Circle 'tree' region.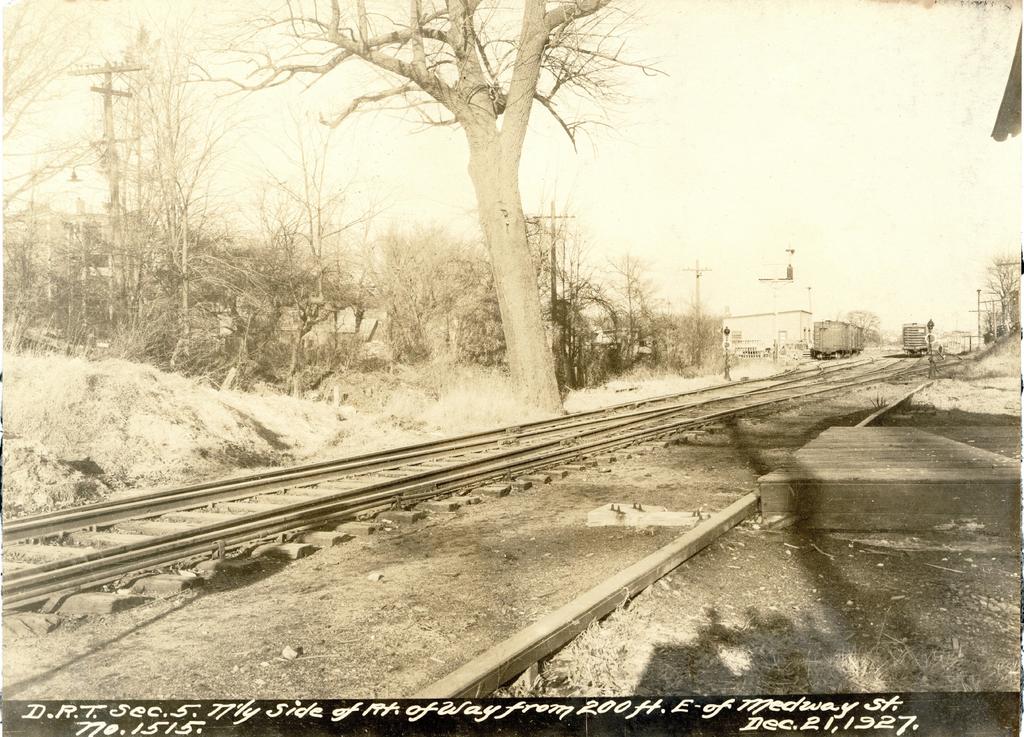
Region: (351,6,636,402).
